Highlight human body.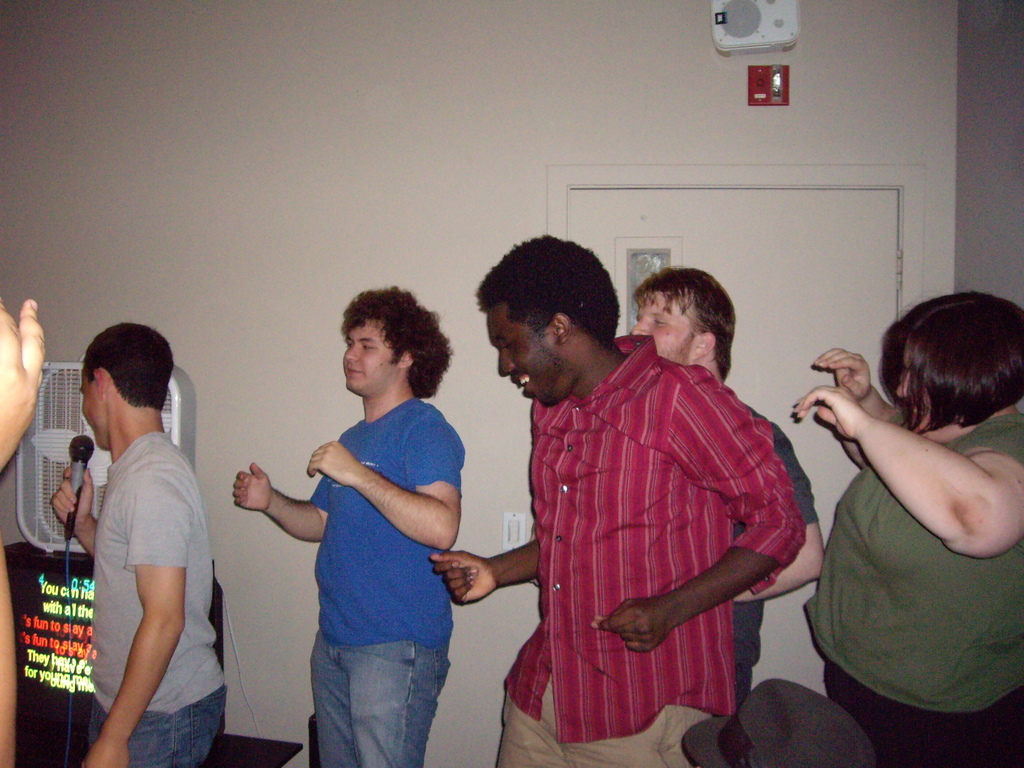
Highlighted region: pyautogui.locateOnScreen(795, 291, 1023, 767).
